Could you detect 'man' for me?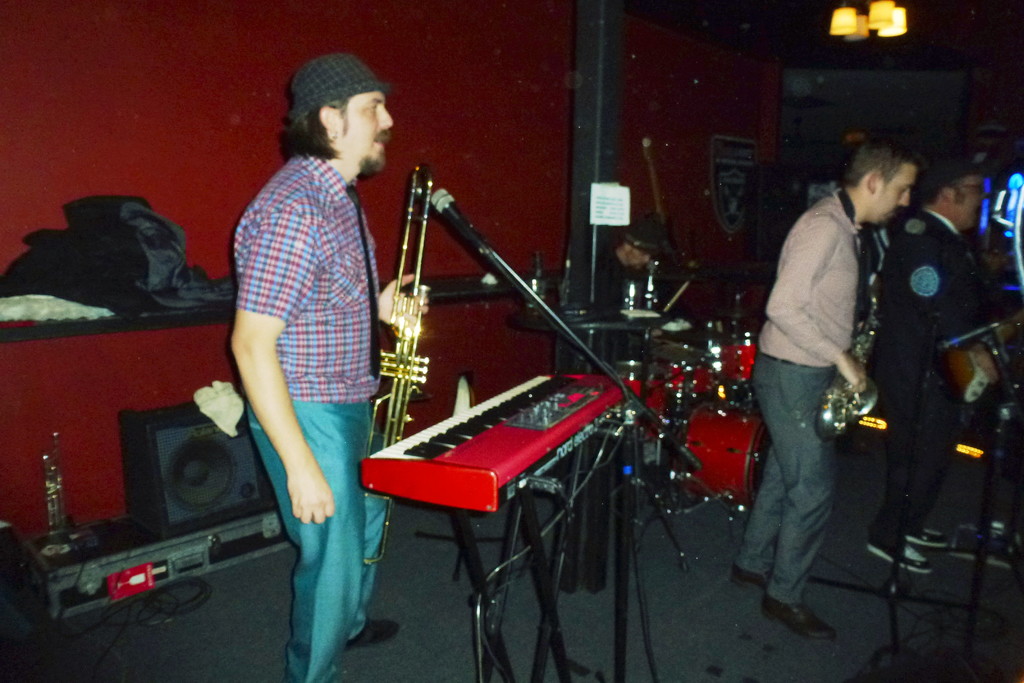
Detection result: locate(756, 123, 925, 622).
